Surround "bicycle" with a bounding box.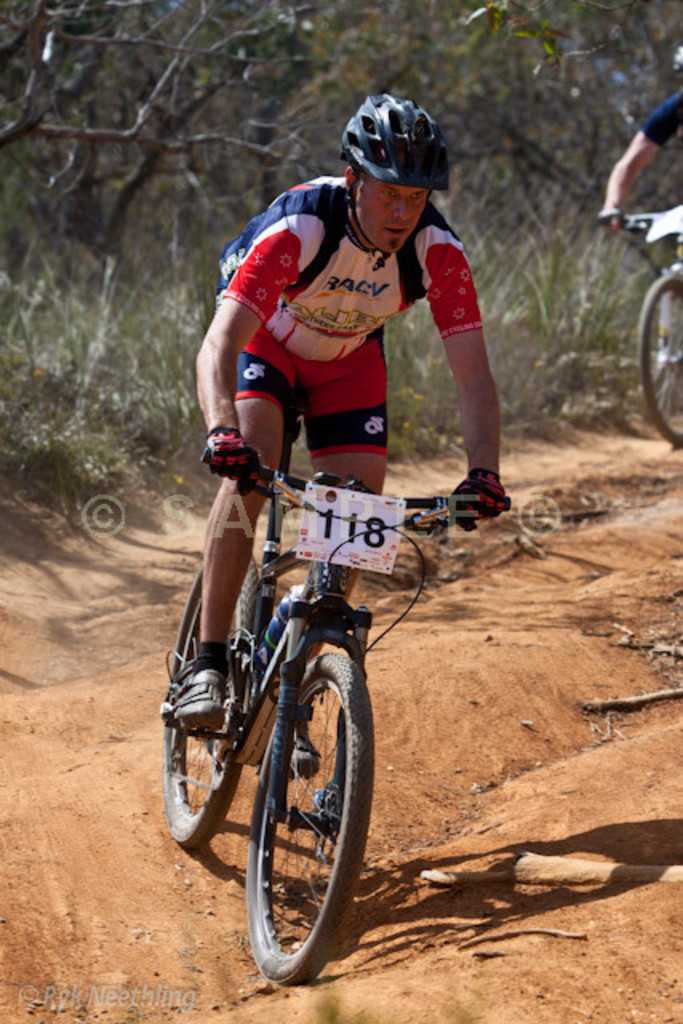
<region>155, 424, 475, 976</region>.
